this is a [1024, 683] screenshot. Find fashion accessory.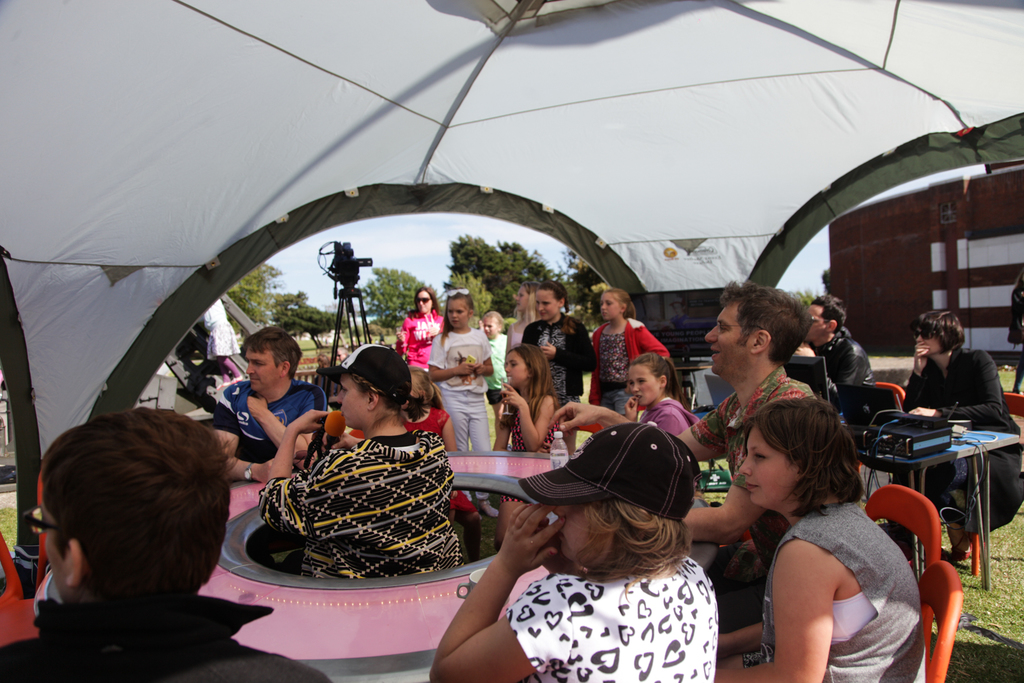
Bounding box: (414, 296, 431, 303).
